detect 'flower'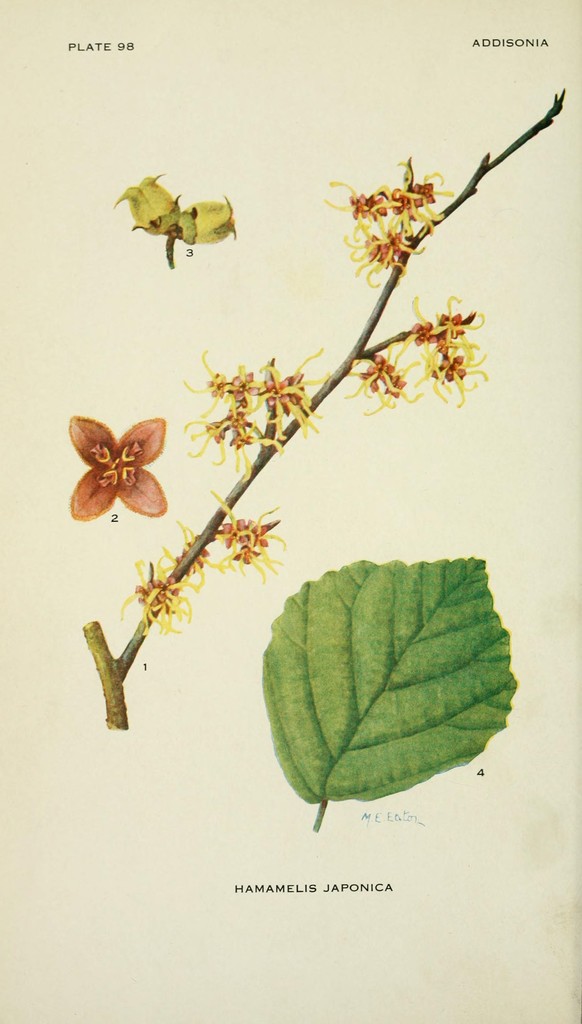
l=329, t=168, r=451, b=303
